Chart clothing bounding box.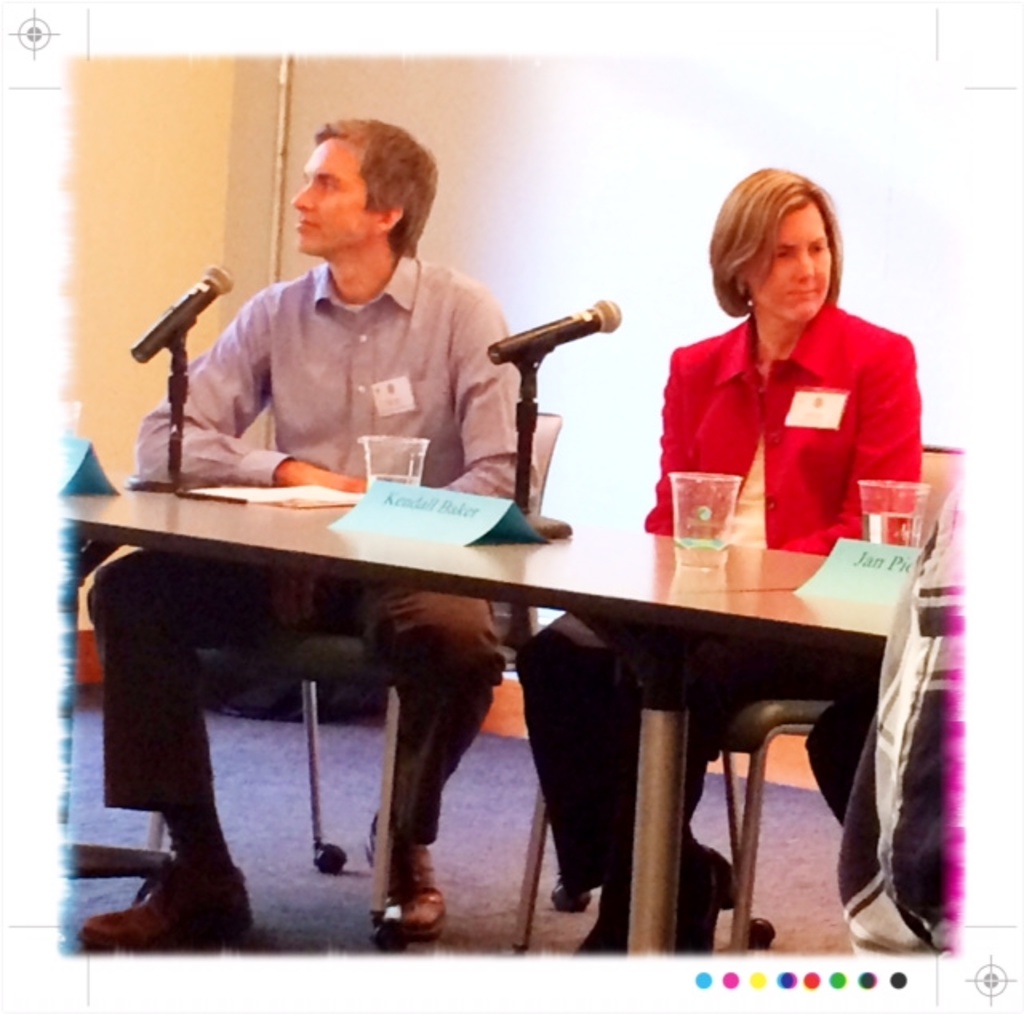
Charted: (514,297,918,851).
